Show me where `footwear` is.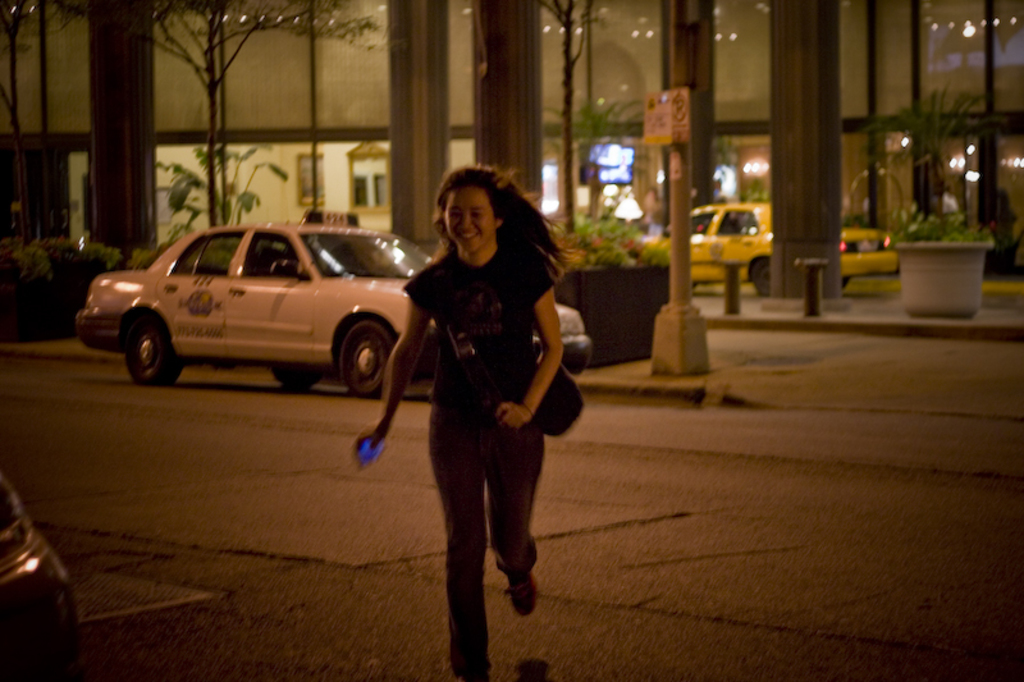
`footwear` is at region(500, 569, 544, 619).
